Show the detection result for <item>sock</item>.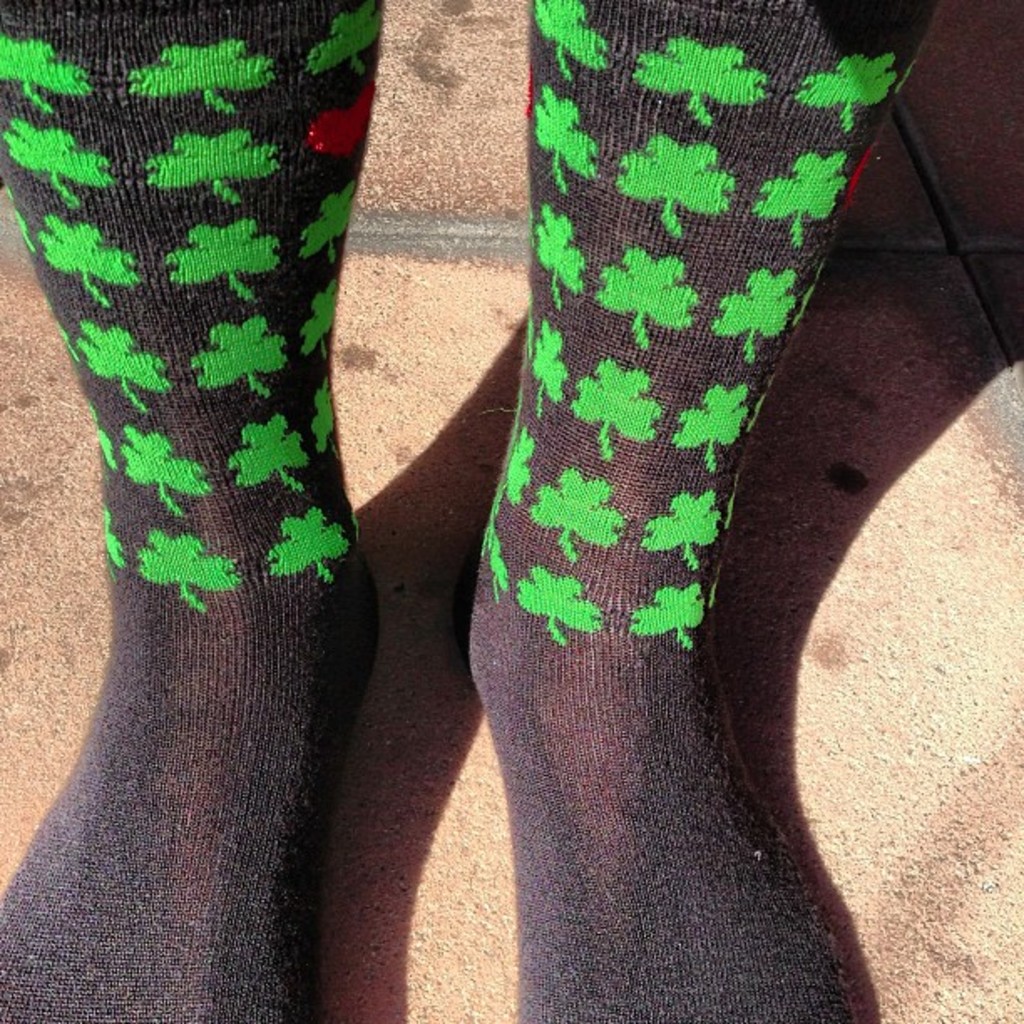
bbox=(0, 0, 387, 1022).
